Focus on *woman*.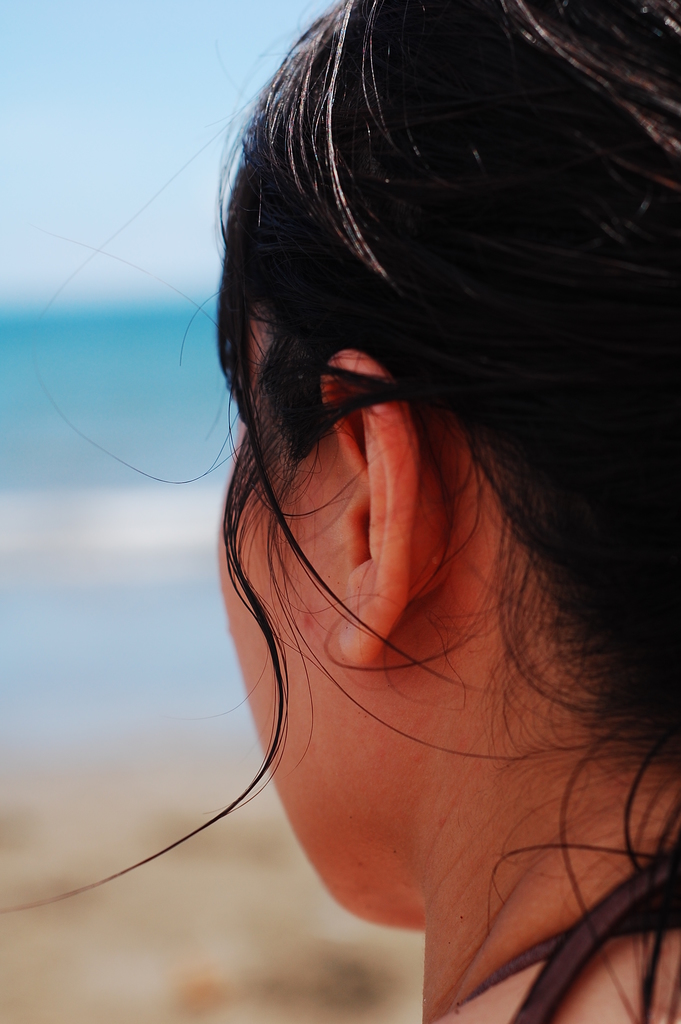
Focused at <box>159,15,662,1023</box>.
